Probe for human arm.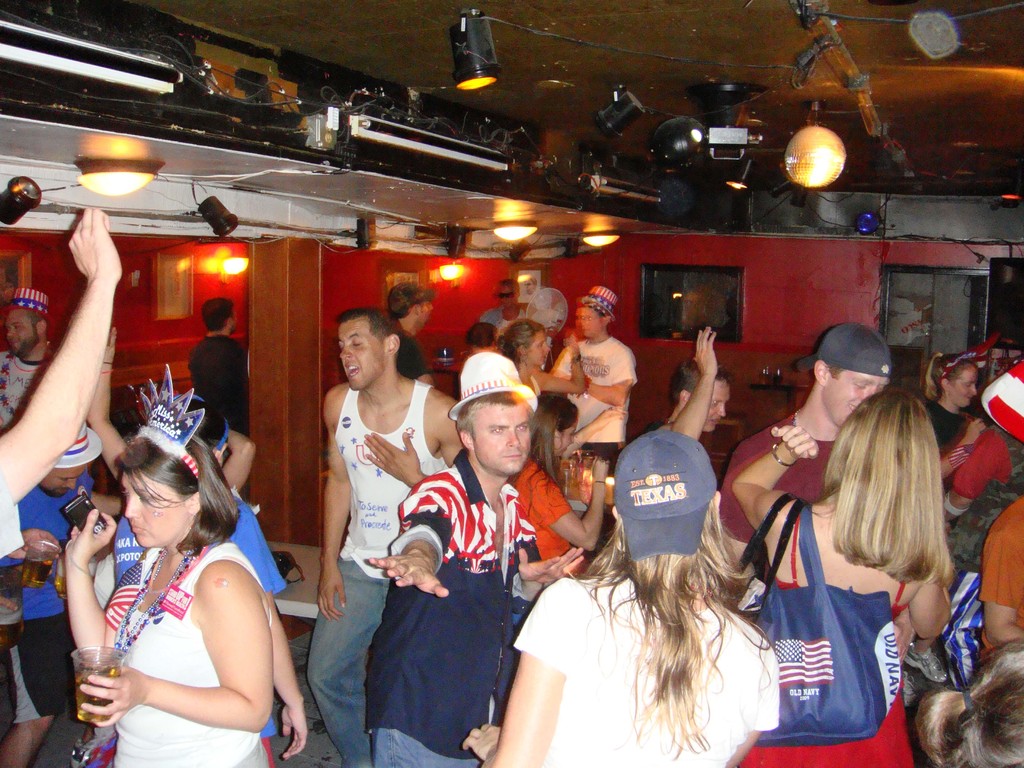
Probe result: BBox(413, 342, 435, 385).
